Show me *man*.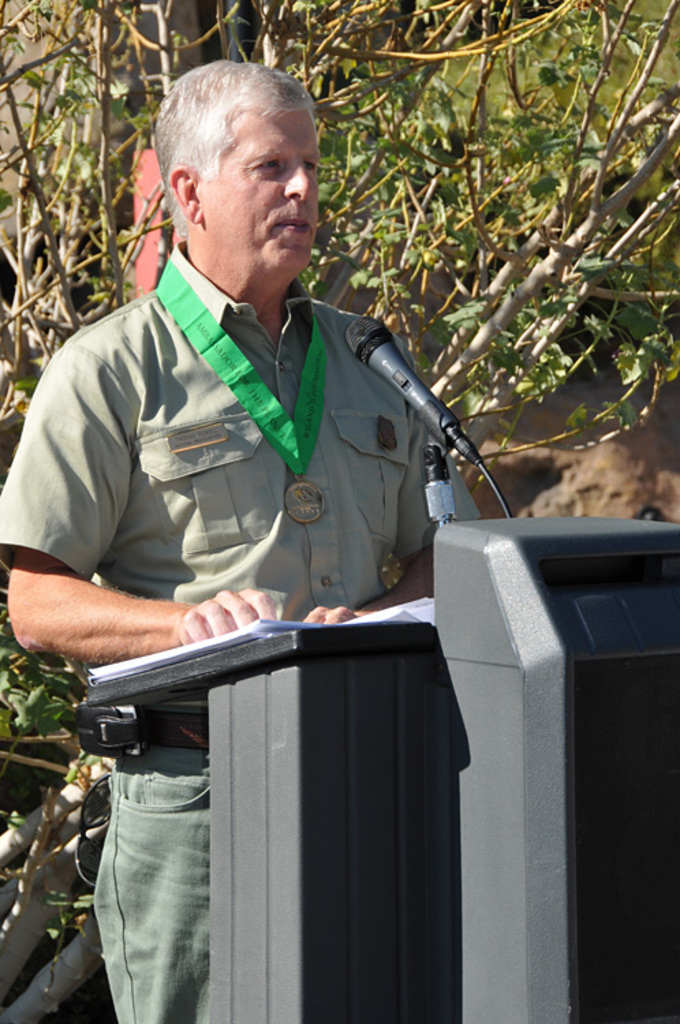
*man* is here: 0, 55, 479, 1023.
